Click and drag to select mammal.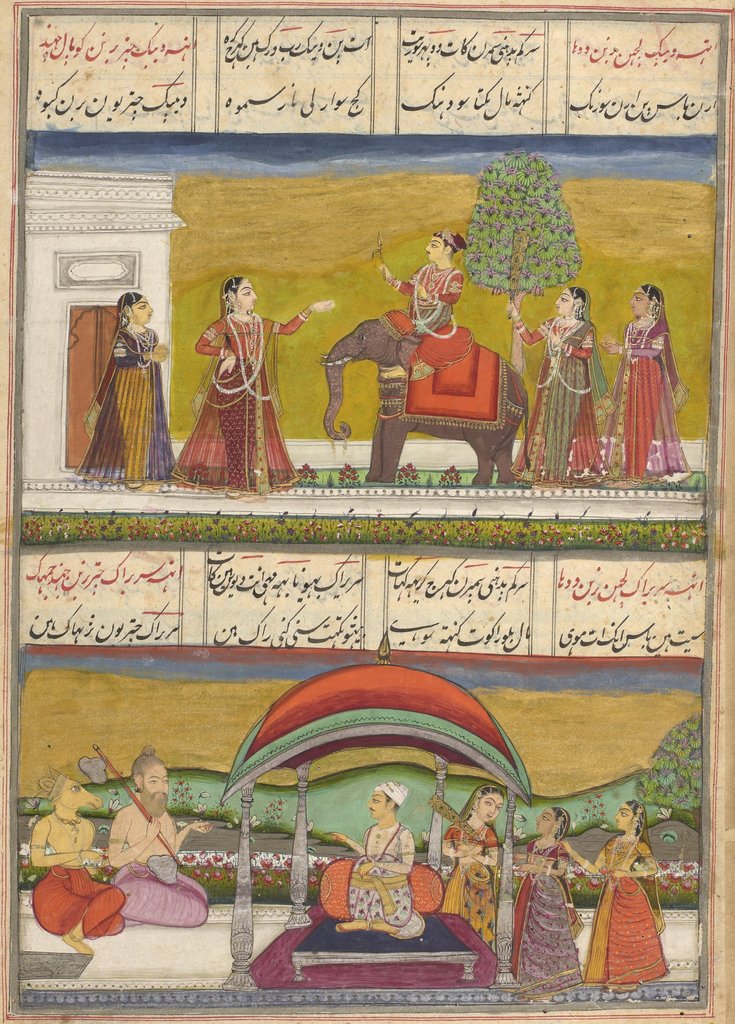
Selection: <region>560, 798, 666, 991</region>.
